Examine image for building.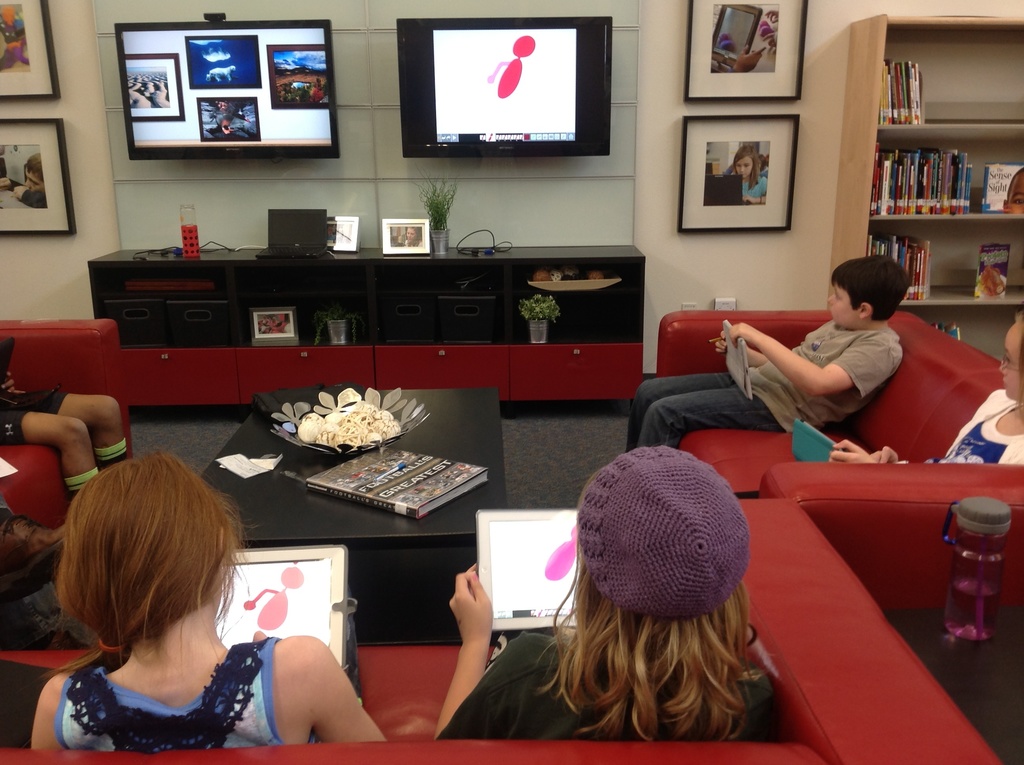
Examination result: 0,0,1023,764.
